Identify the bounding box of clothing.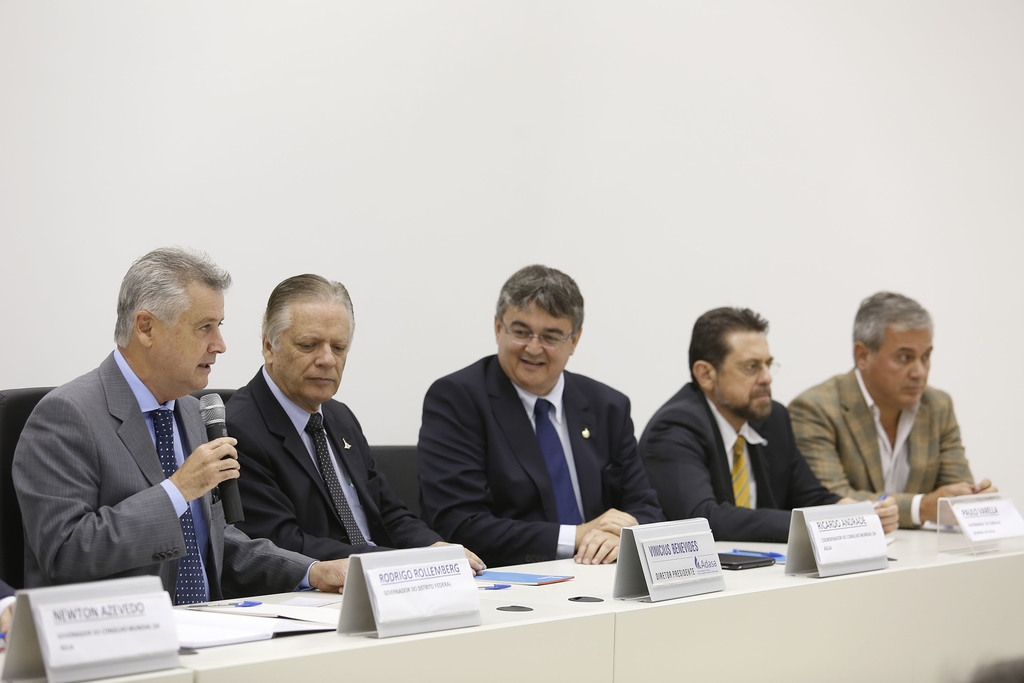
14,356,310,604.
